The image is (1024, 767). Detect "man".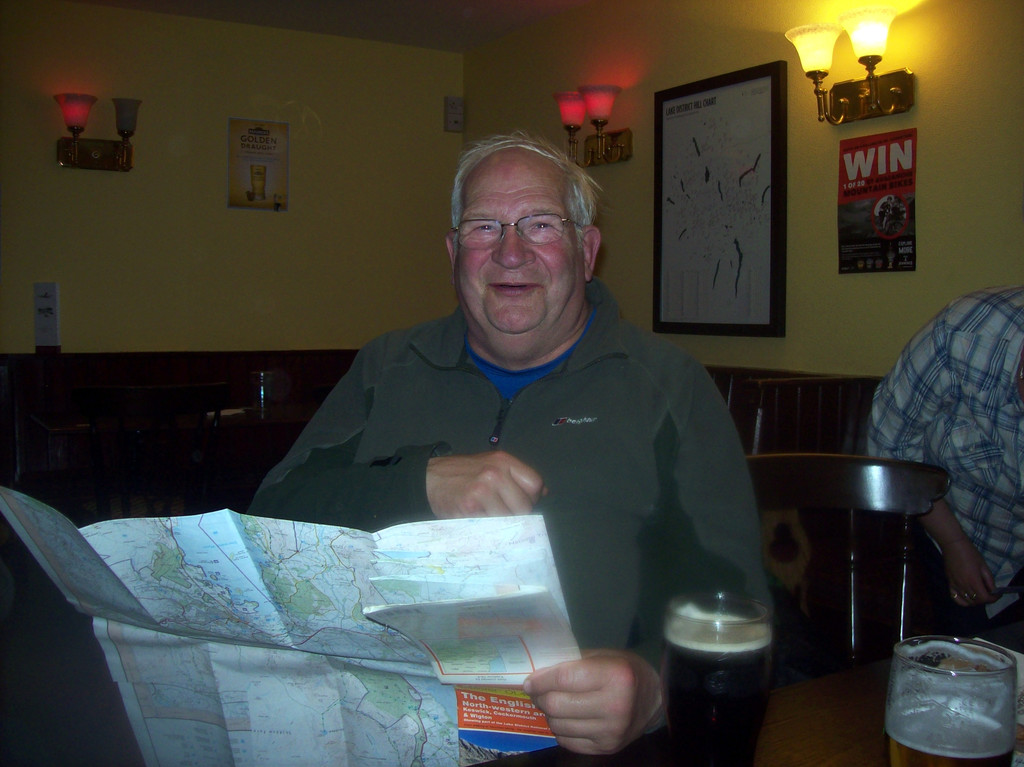
Detection: <bbox>244, 133, 781, 766</bbox>.
